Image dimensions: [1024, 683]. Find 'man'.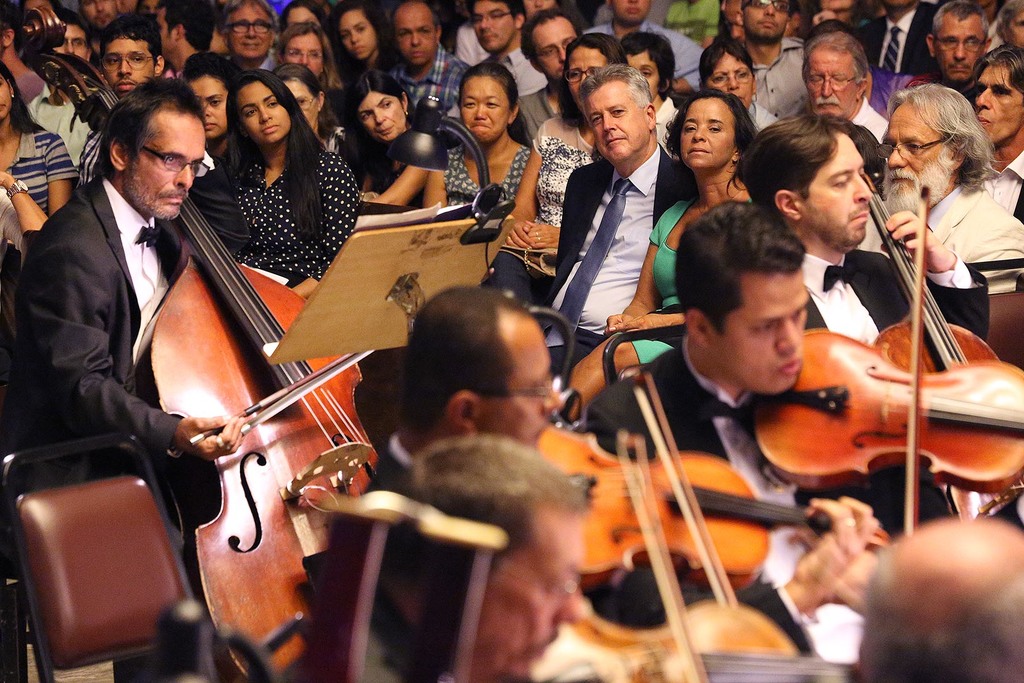
[223,0,278,72].
